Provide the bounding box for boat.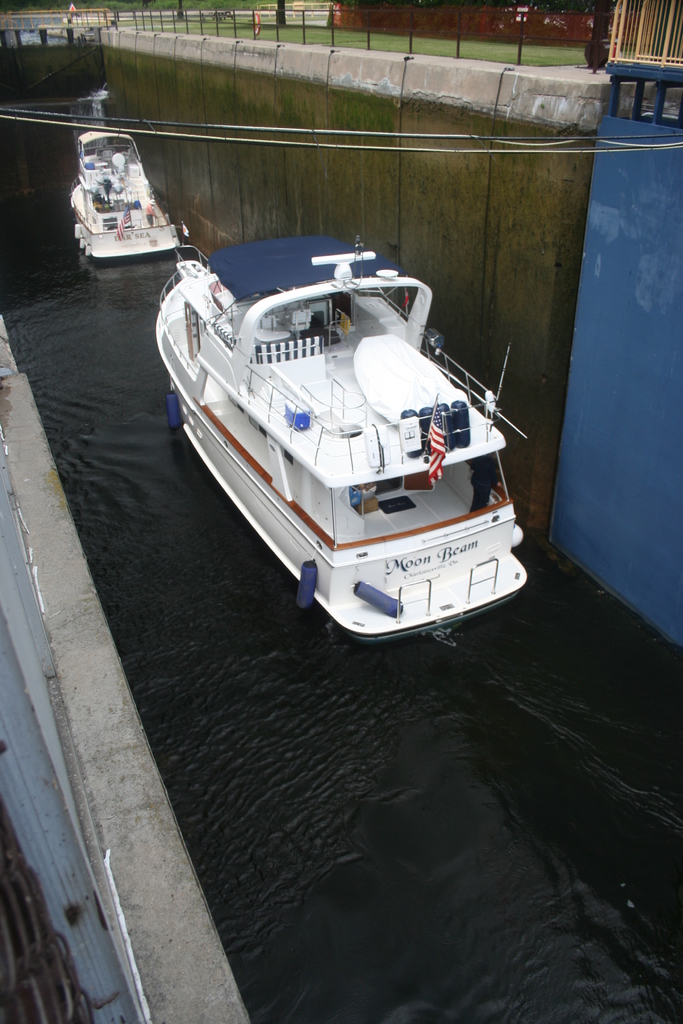
151/232/536/643.
